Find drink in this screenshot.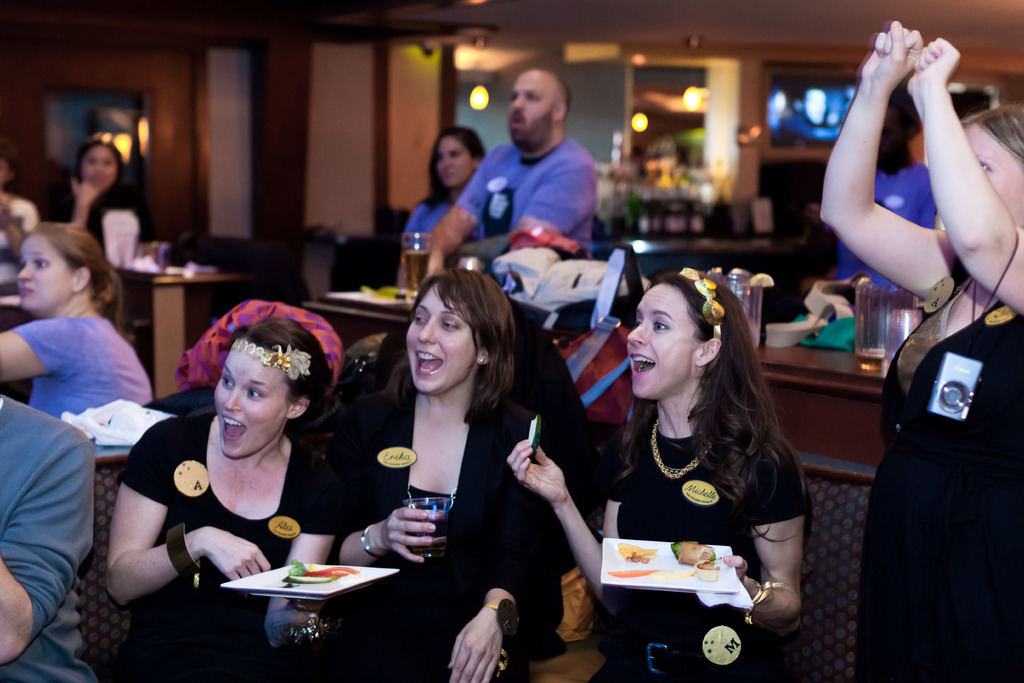
The bounding box for drink is 409, 520, 445, 550.
